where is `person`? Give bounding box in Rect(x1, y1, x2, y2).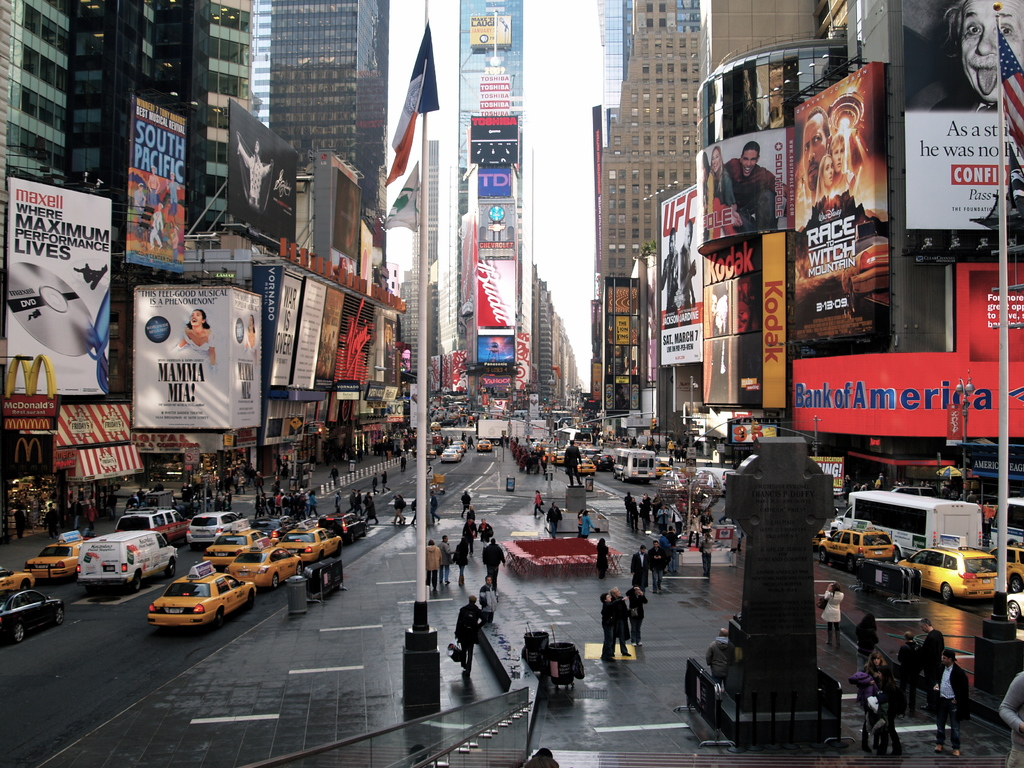
Rect(646, 535, 674, 586).
